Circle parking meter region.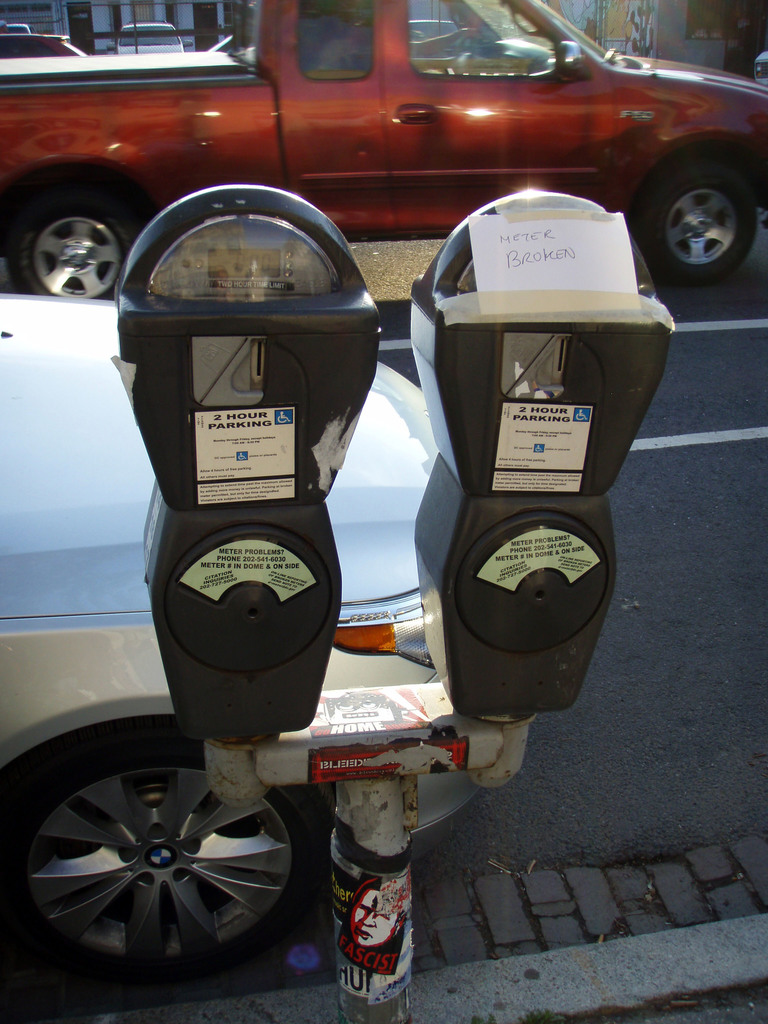
Region: select_region(113, 175, 678, 721).
